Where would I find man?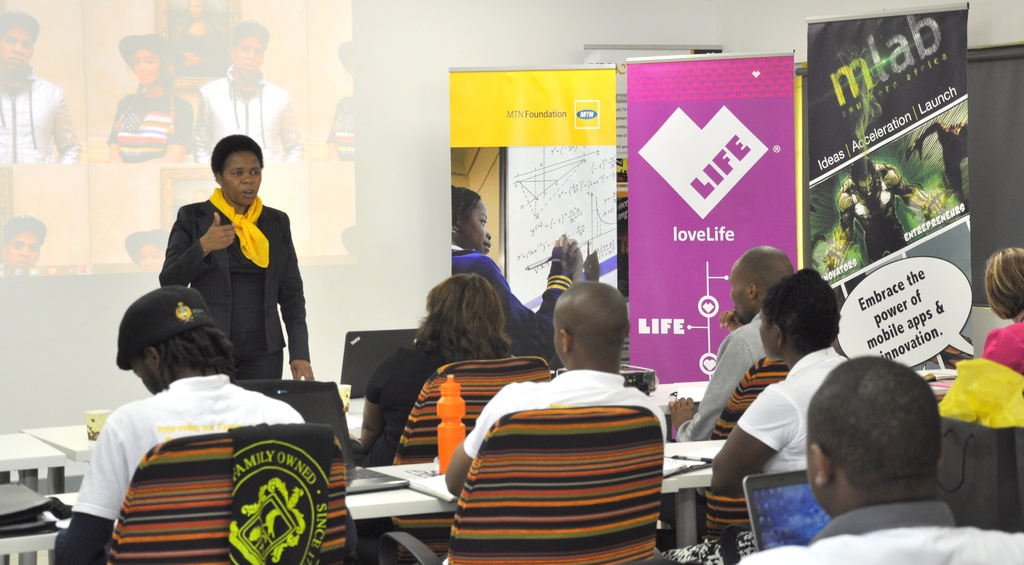
At {"x1": 724, "y1": 356, "x2": 1023, "y2": 564}.
